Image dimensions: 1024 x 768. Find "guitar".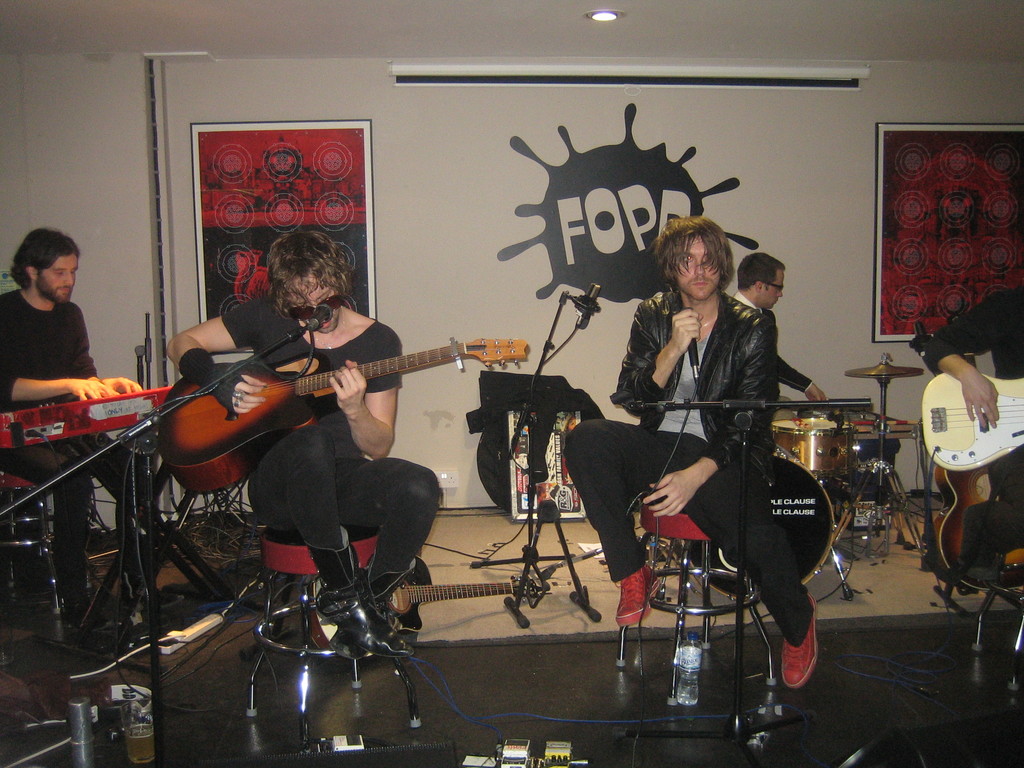
locate(932, 458, 1009, 600).
